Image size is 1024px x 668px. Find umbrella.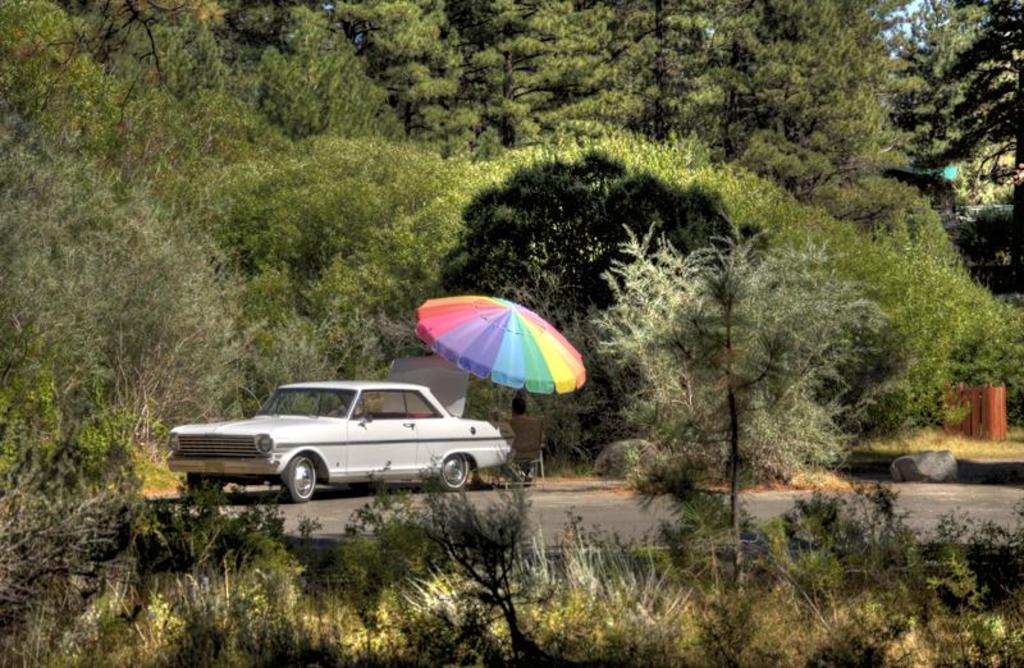
(left=415, top=289, right=588, bottom=417).
